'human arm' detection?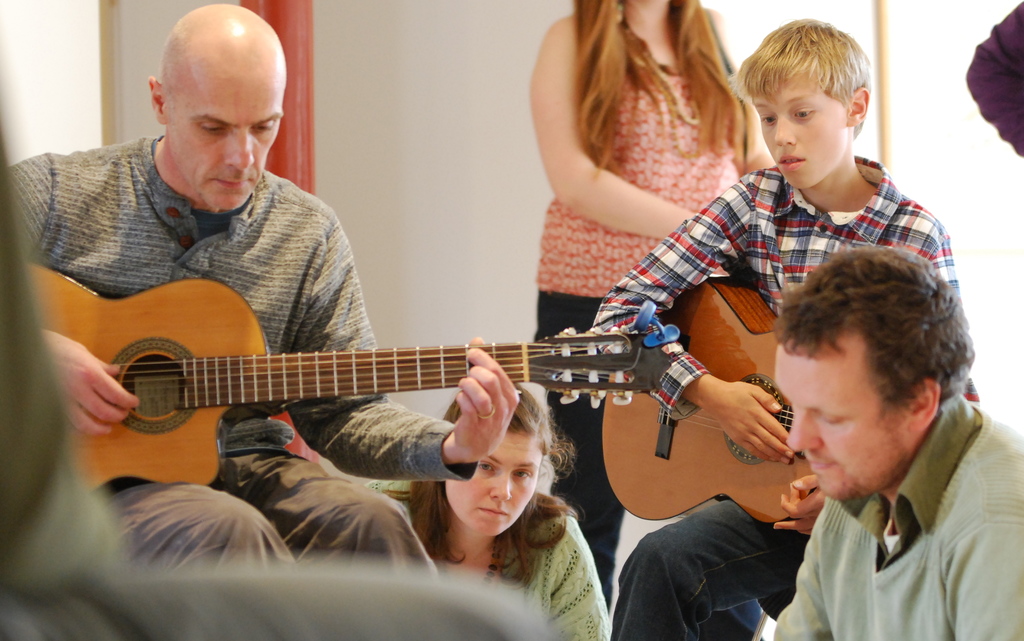
[533,519,617,640]
